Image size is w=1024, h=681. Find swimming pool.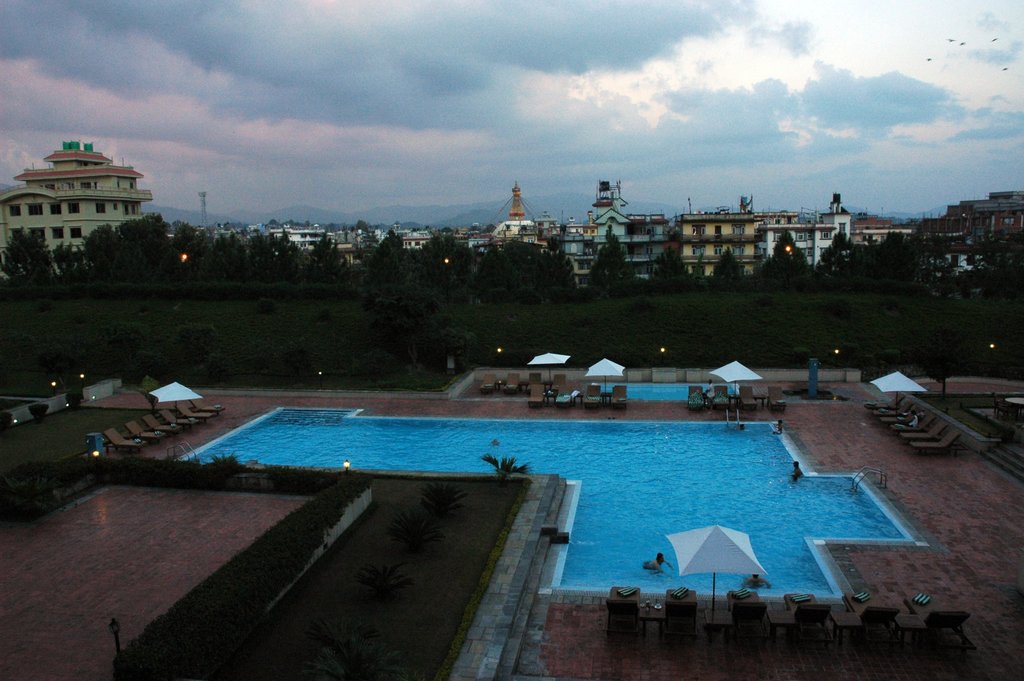
<box>102,383,990,649</box>.
